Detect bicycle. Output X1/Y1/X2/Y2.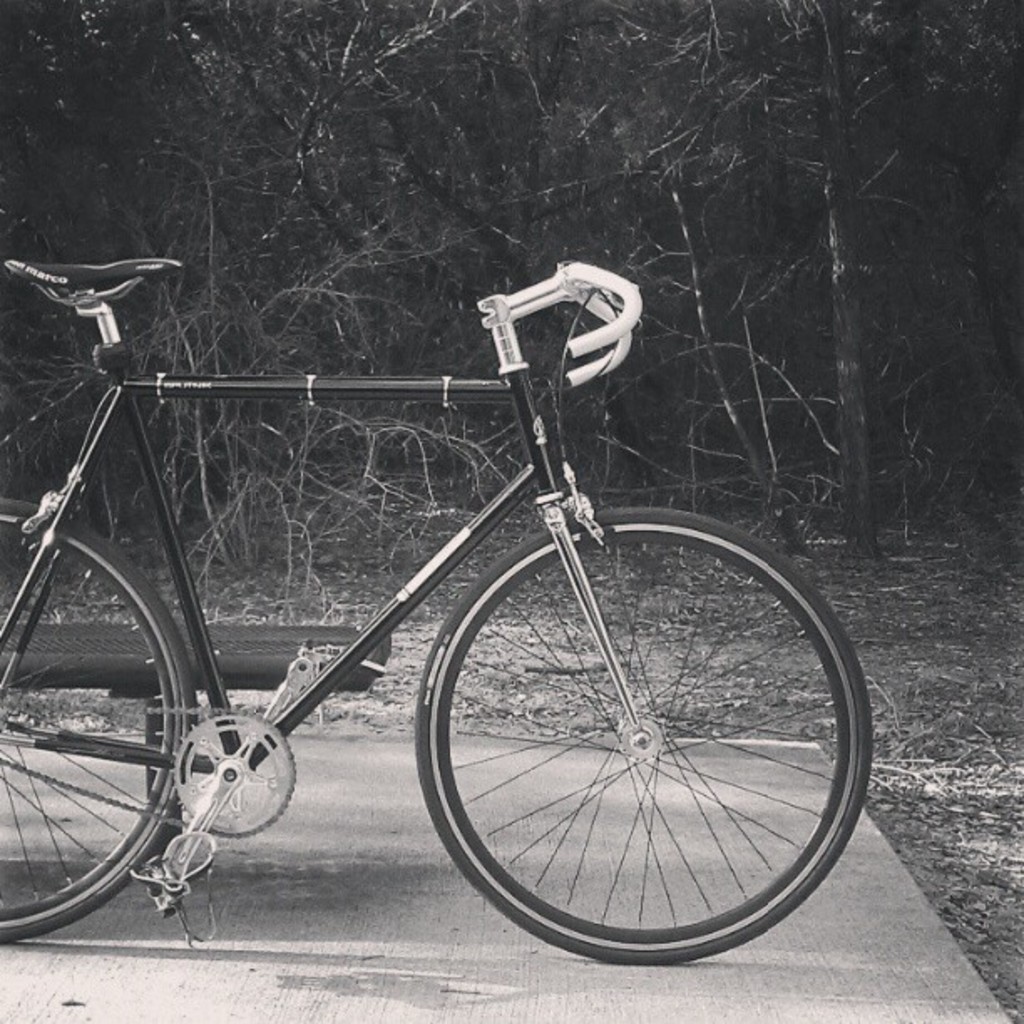
0/261/878/969.
